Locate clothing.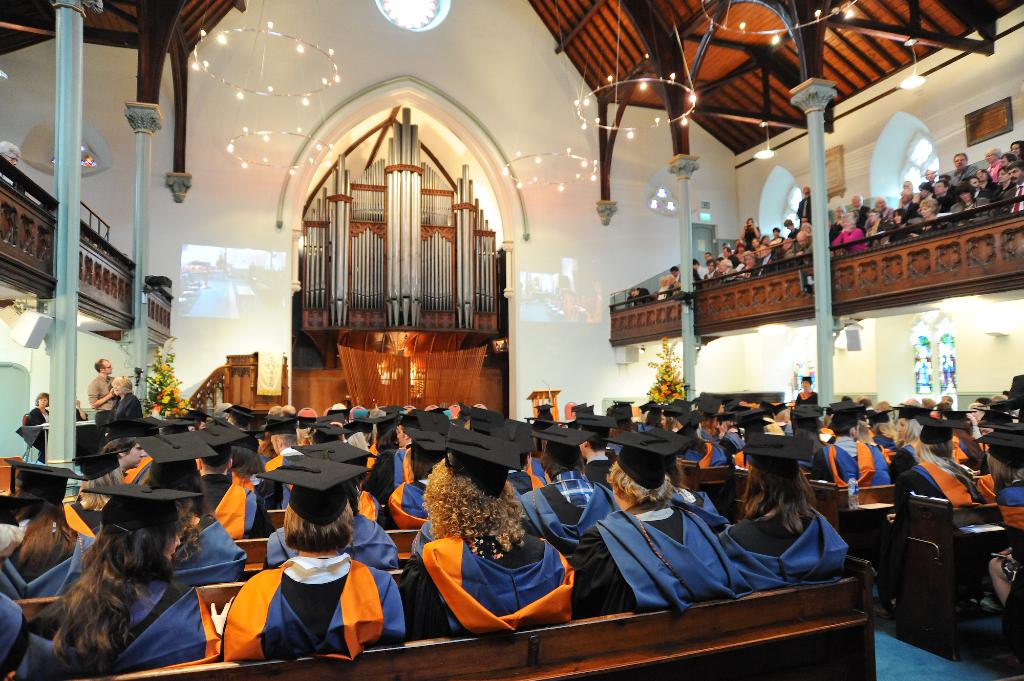
Bounding box: (390, 476, 433, 531).
